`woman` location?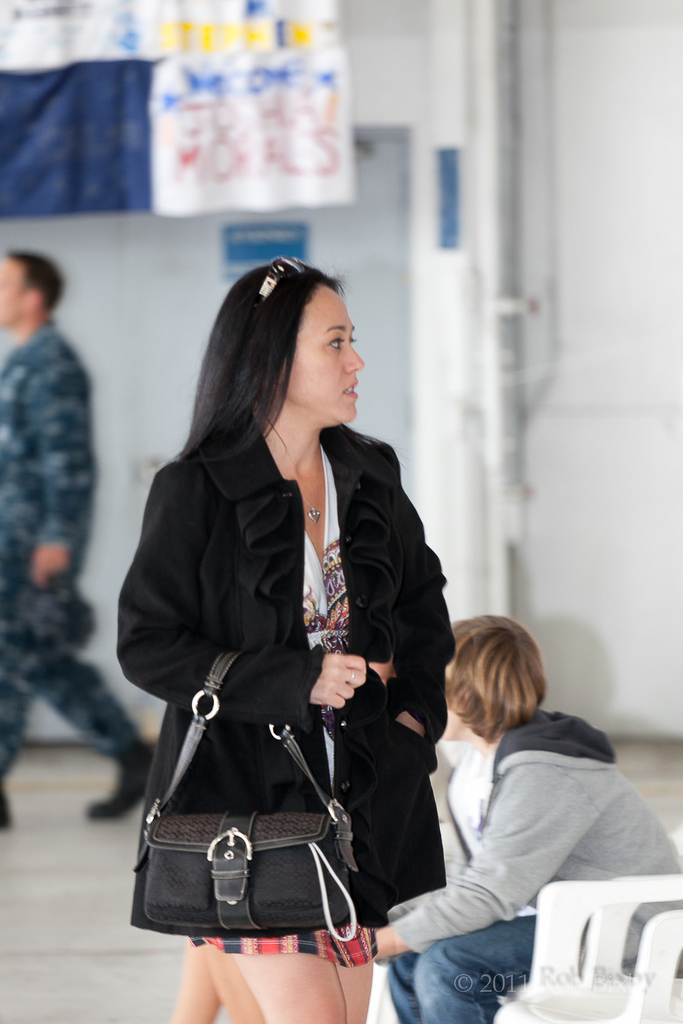
region(117, 257, 456, 1023)
